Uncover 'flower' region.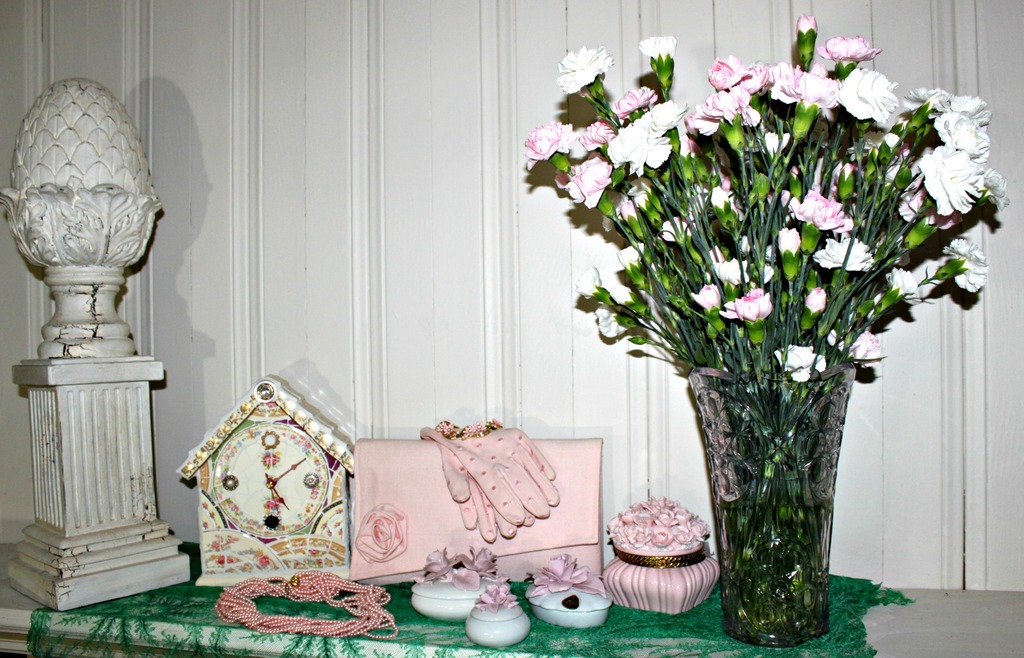
Uncovered: locate(945, 92, 986, 113).
